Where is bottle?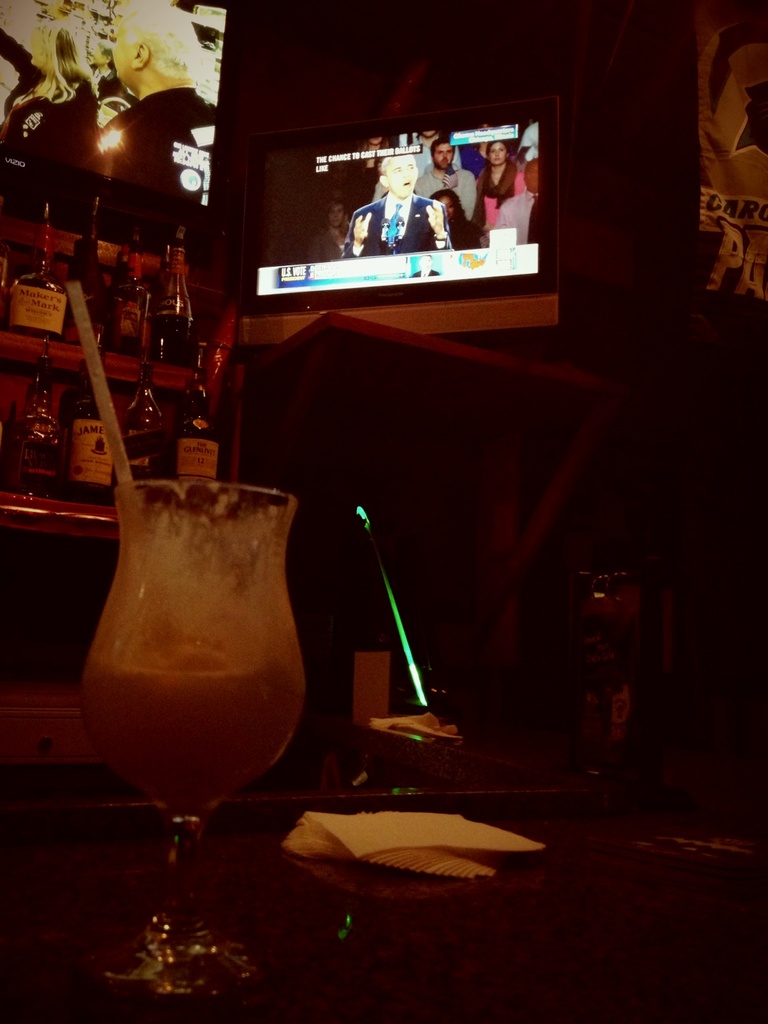
box=[102, 243, 127, 291].
